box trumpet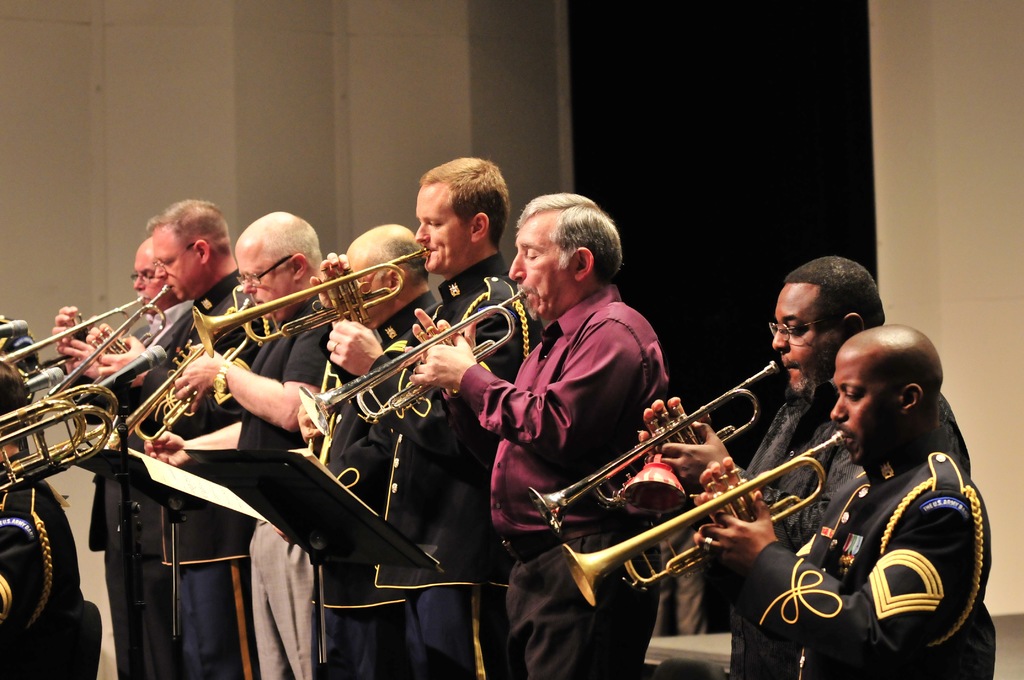
Rect(53, 281, 175, 391)
